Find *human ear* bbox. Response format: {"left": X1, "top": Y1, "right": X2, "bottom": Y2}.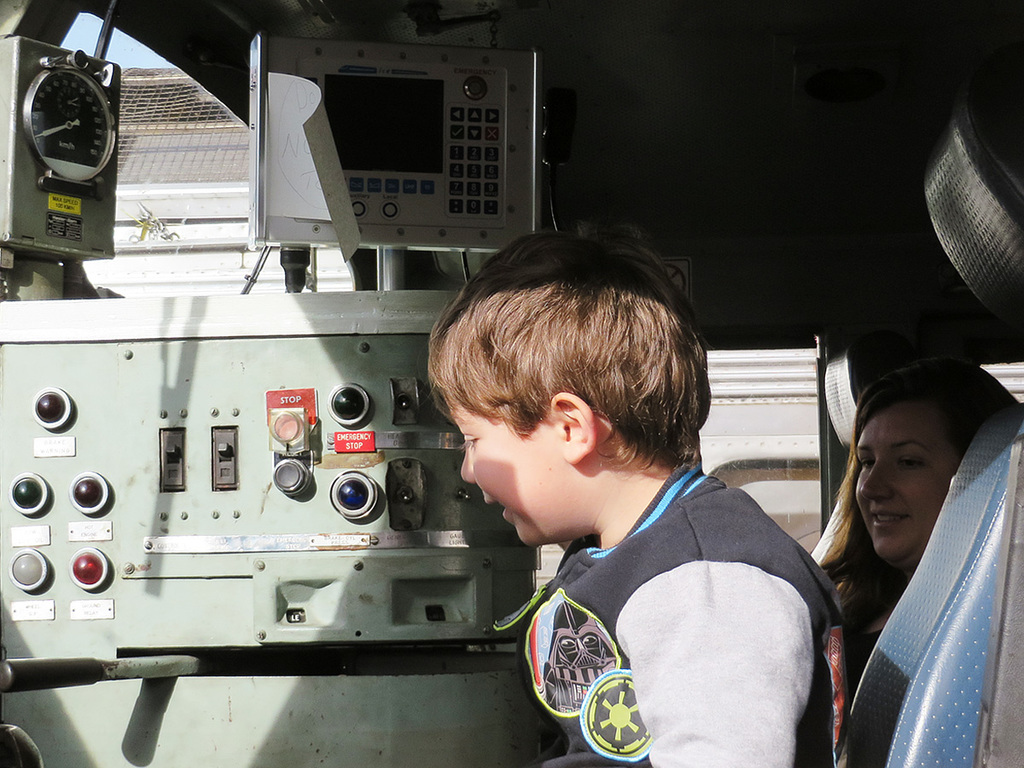
{"left": 550, "top": 392, "right": 595, "bottom": 464}.
